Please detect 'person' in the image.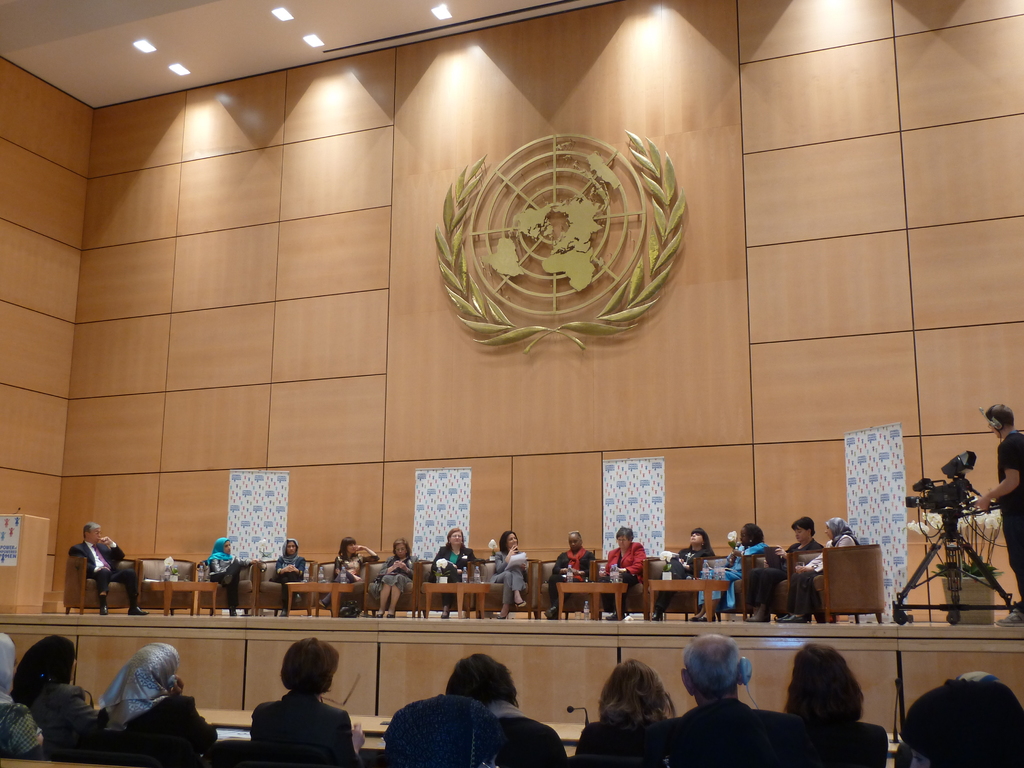
region(72, 522, 150, 616).
